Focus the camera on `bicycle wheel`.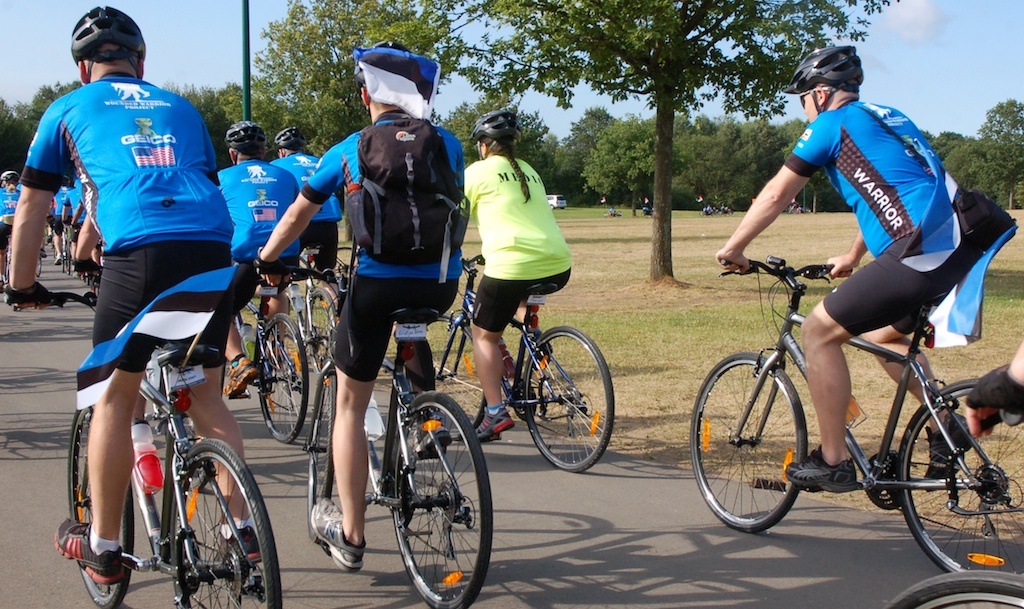
Focus region: x1=62, y1=405, x2=134, y2=608.
